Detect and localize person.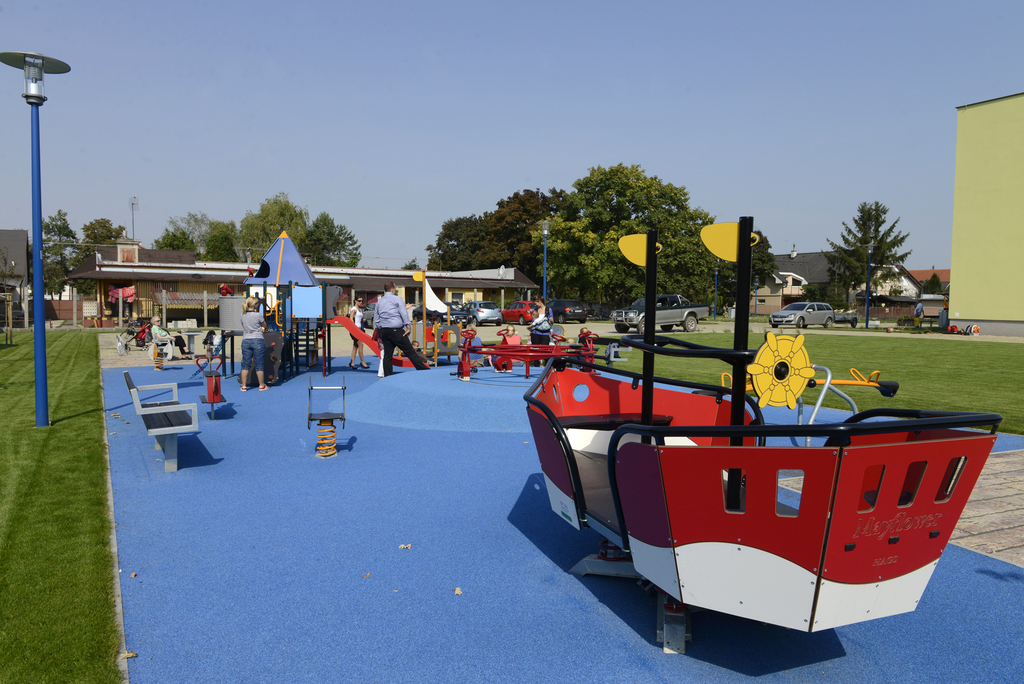
Localized at locate(377, 300, 416, 379).
